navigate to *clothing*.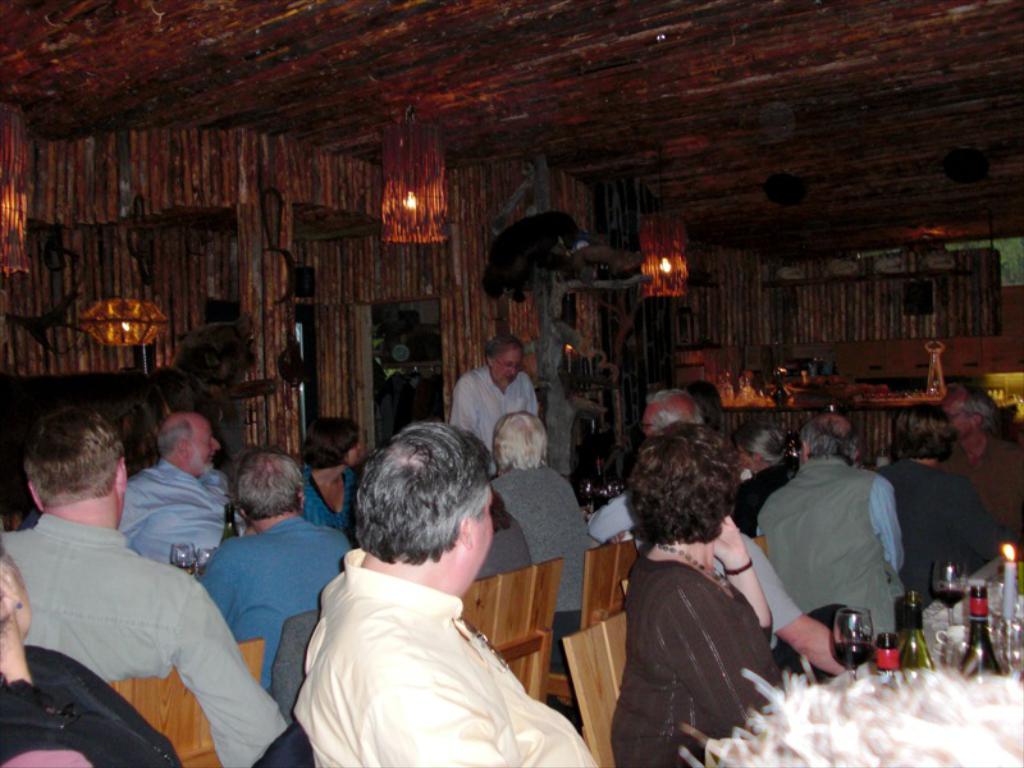
Navigation target: (left=613, top=549, right=780, bottom=767).
